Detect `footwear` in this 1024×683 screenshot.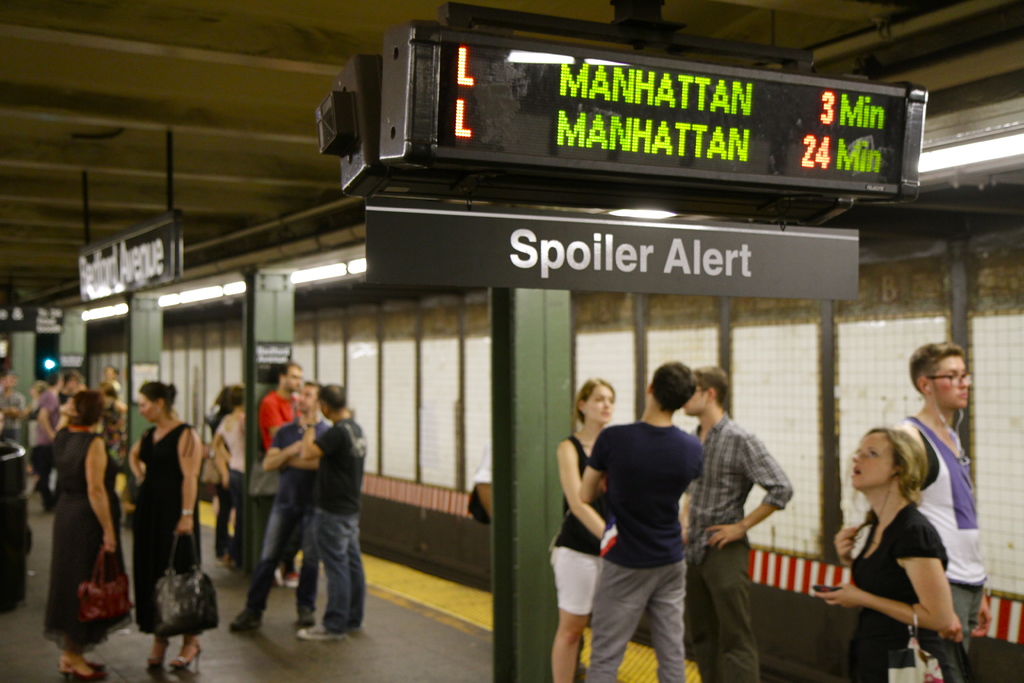
Detection: bbox=[54, 661, 109, 679].
